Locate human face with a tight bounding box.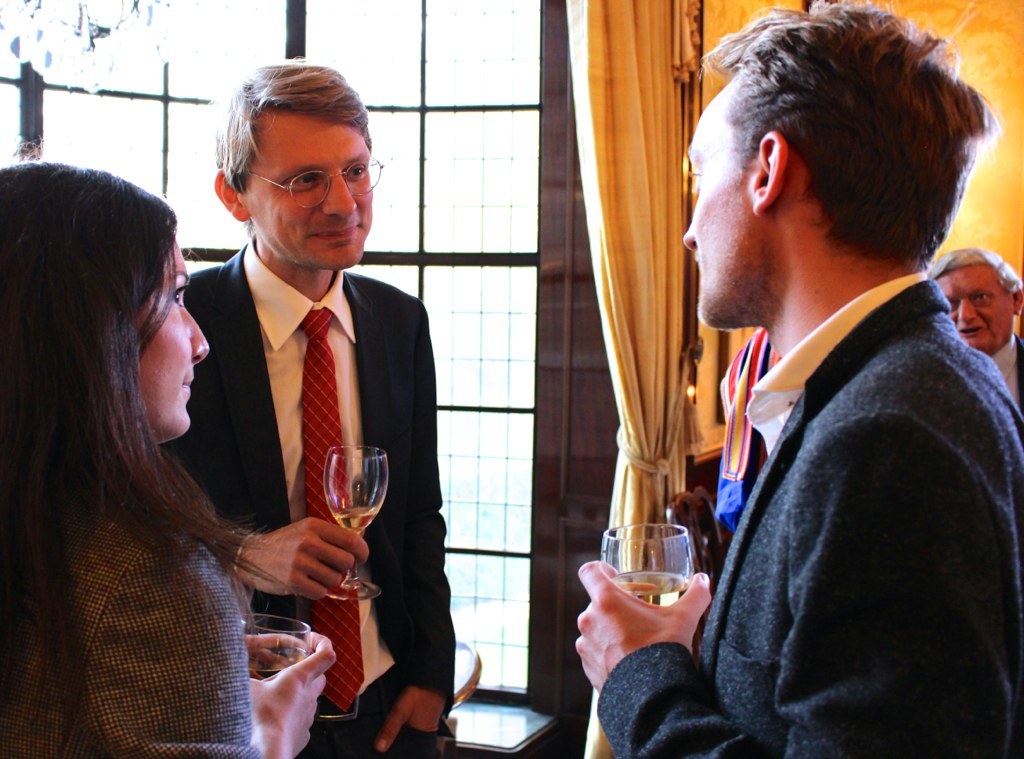
box(132, 236, 206, 435).
